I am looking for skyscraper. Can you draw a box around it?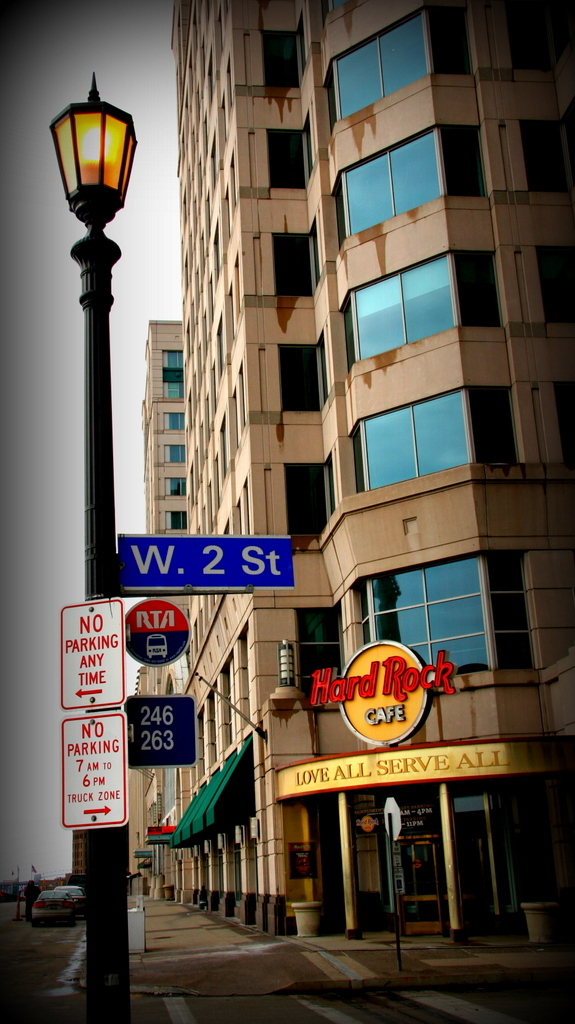
Sure, the bounding box is l=117, t=0, r=574, b=955.
